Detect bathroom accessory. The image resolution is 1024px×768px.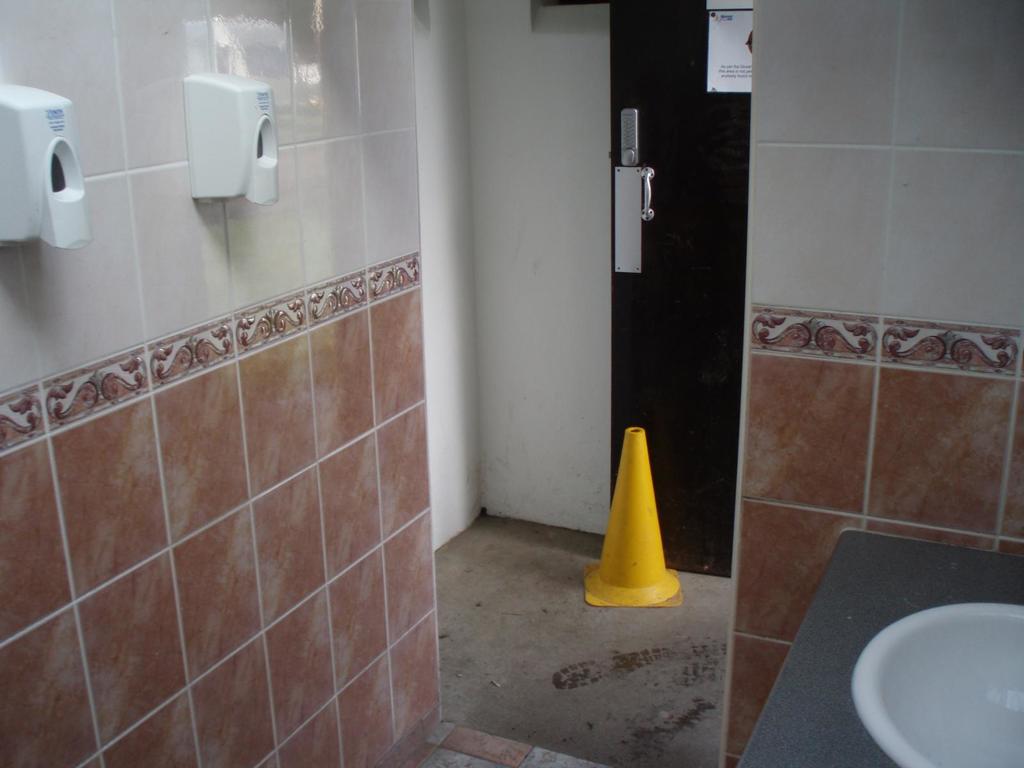
bbox=[0, 72, 97, 260].
